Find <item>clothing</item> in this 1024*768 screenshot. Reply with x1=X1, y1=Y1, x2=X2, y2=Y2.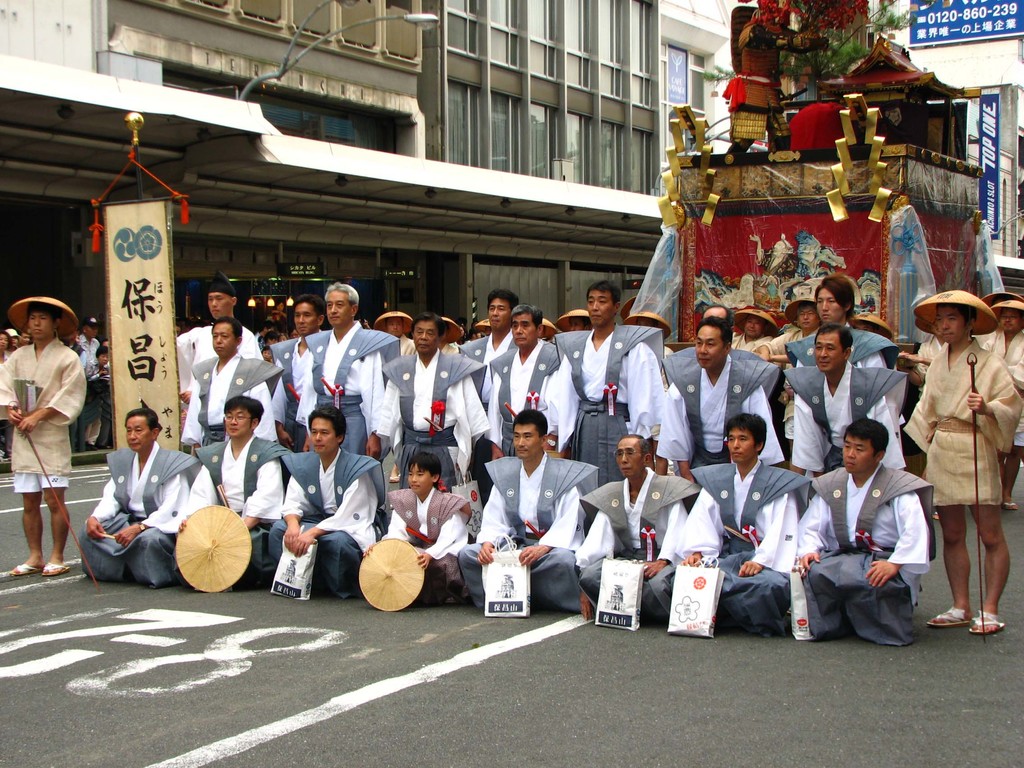
x1=577, y1=467, x2=703, y2=618.
